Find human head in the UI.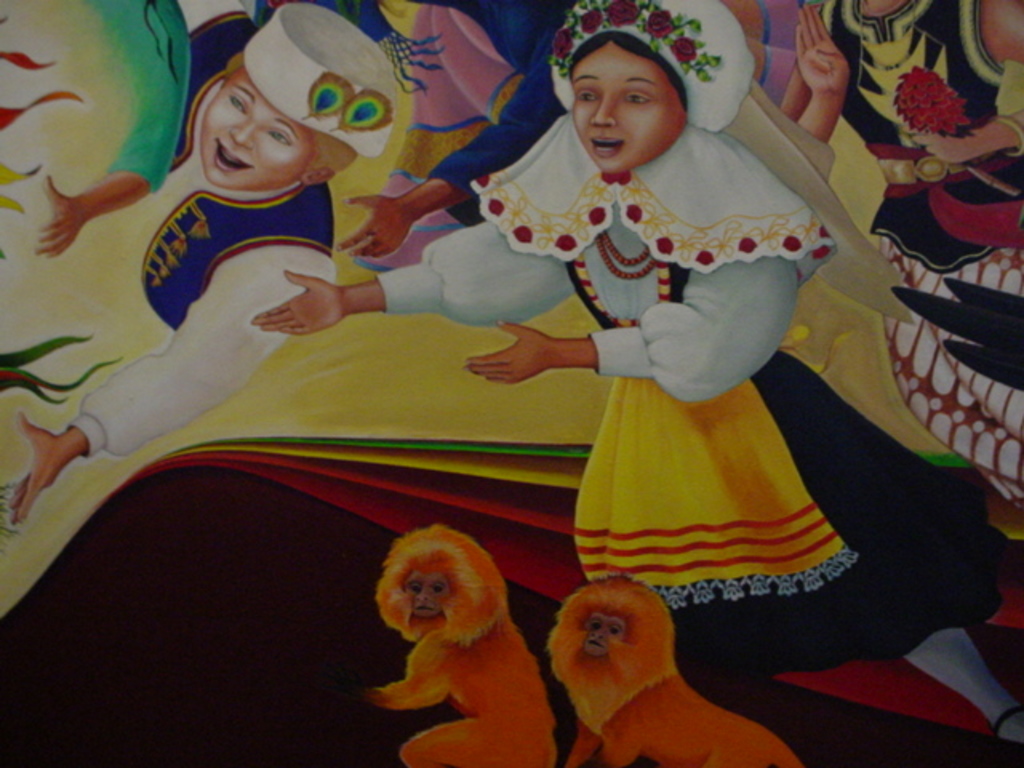
UI element at box=[163, 24, 430, 194].
